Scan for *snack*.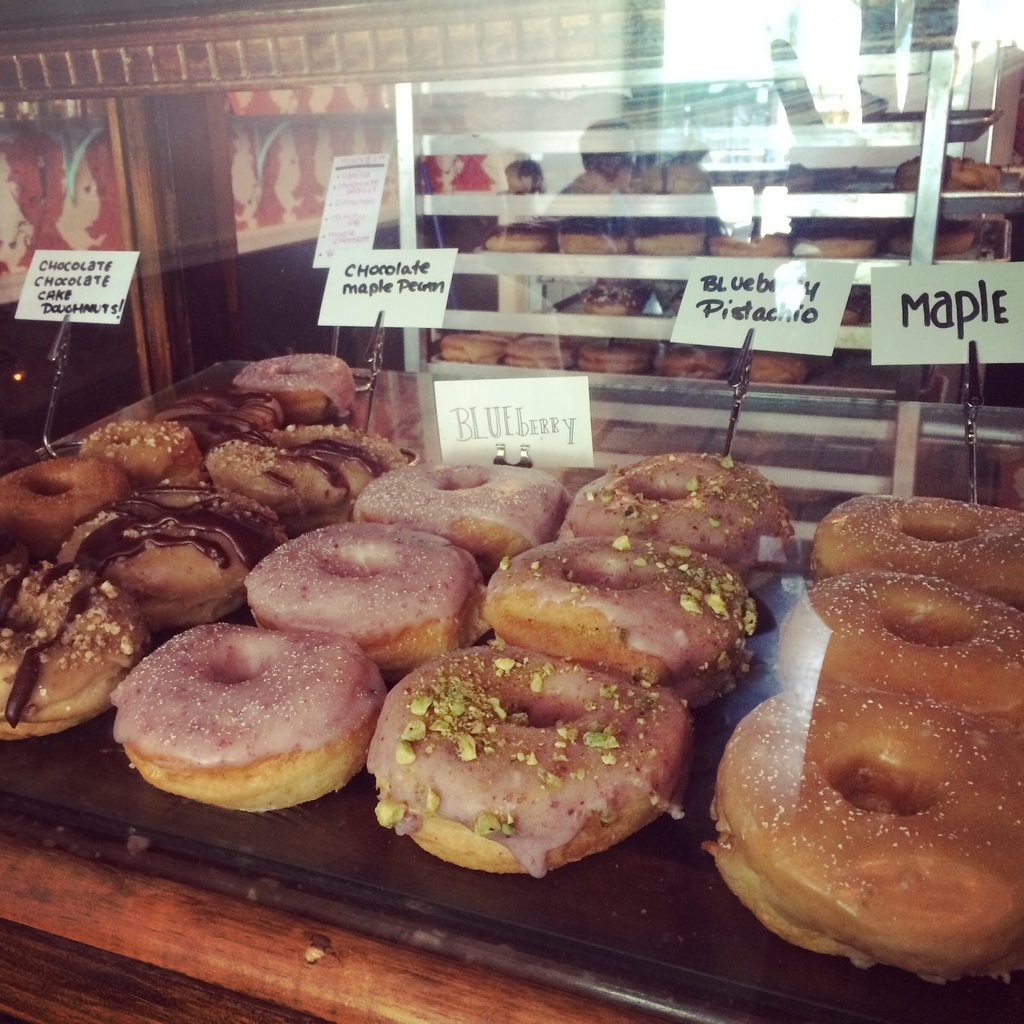
Scan result: (x1=706, y1=227, x2=794, y2=255).
